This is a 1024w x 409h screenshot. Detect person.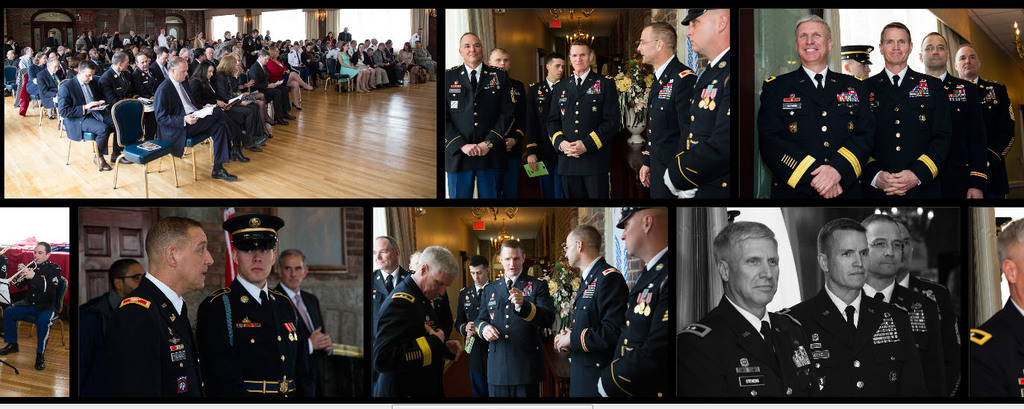
detection(615, 209, 675, 405).
